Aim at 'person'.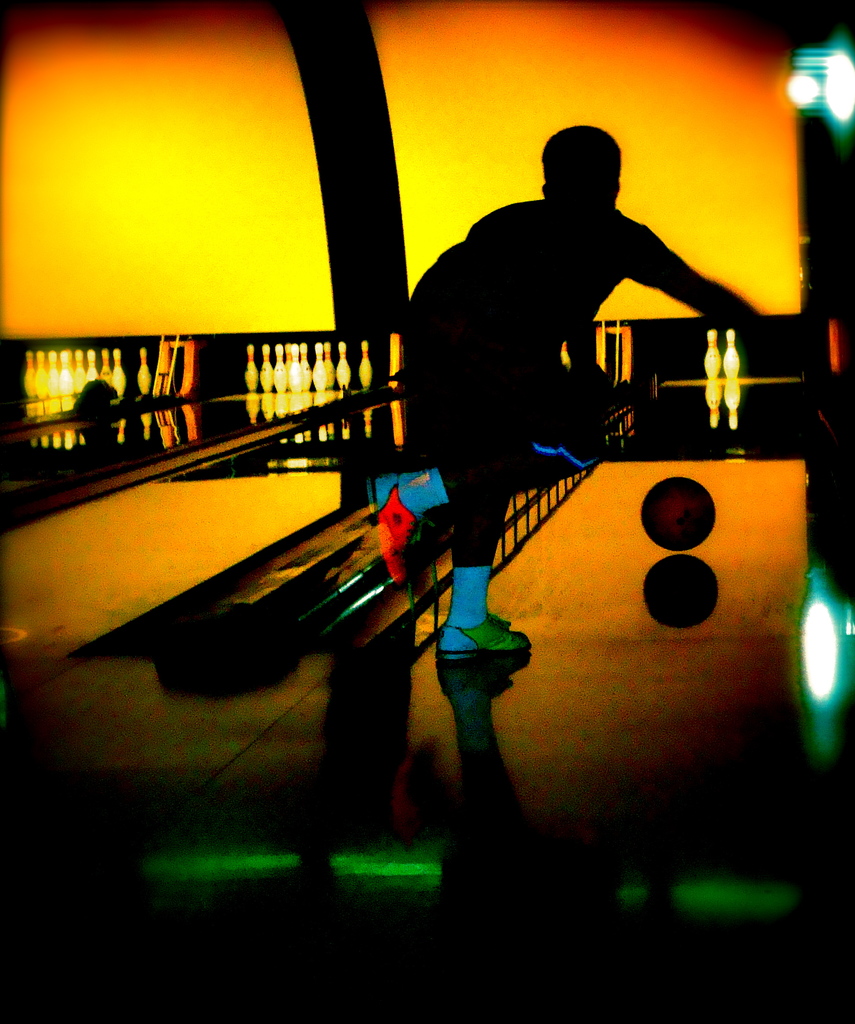
Aimed at rect(379, 113, 770, 681).
